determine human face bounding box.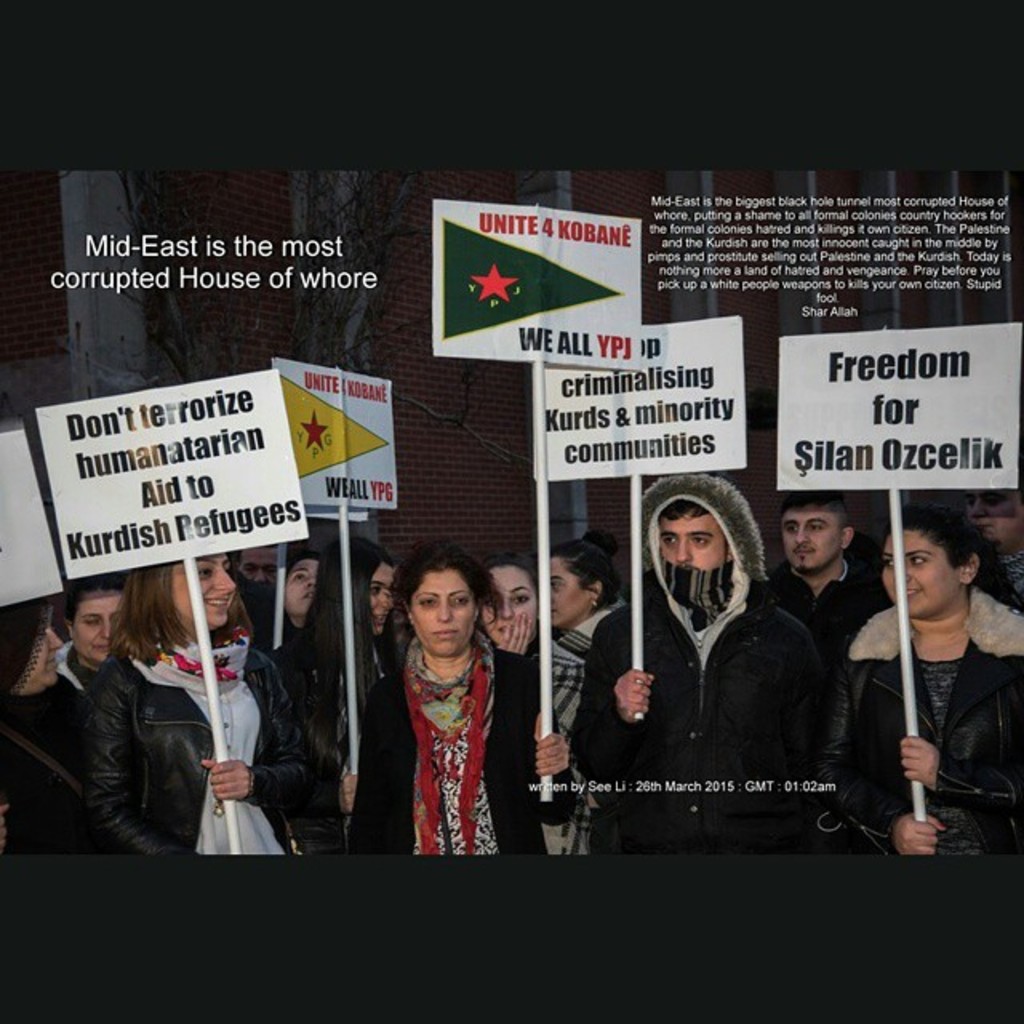
Determined: 970 491 1022 547.
